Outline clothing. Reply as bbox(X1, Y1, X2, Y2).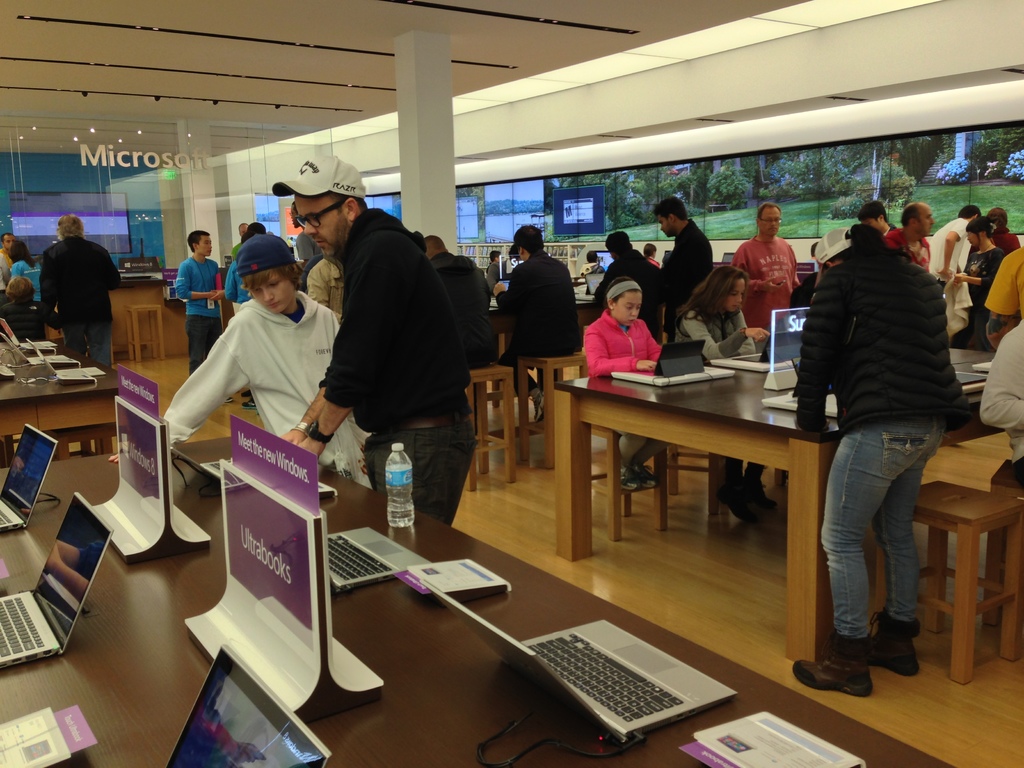
bbox(9, 256, 44, 308).
